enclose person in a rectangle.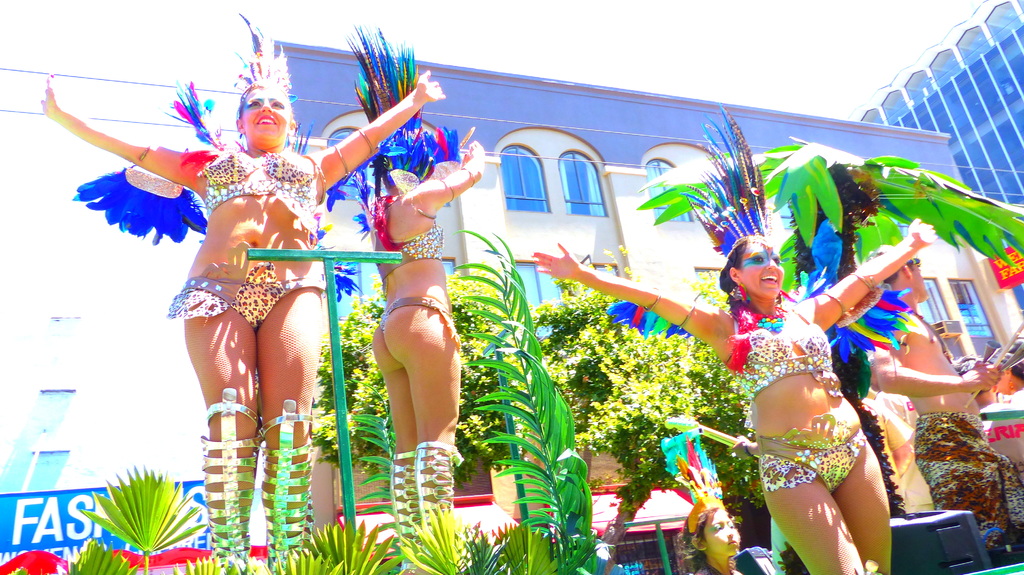
(369, 136, 485, 574).
